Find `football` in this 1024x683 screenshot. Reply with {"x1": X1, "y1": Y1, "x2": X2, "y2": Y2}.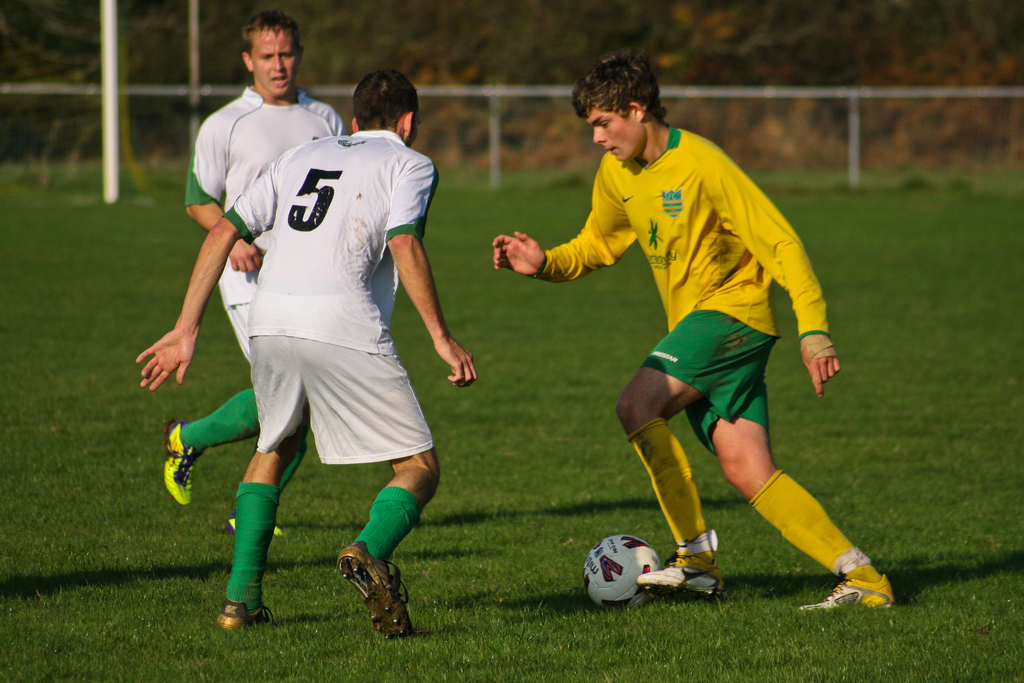
{"x1": 587, "y1": 534, "x2": 673, "y2": 602}.
